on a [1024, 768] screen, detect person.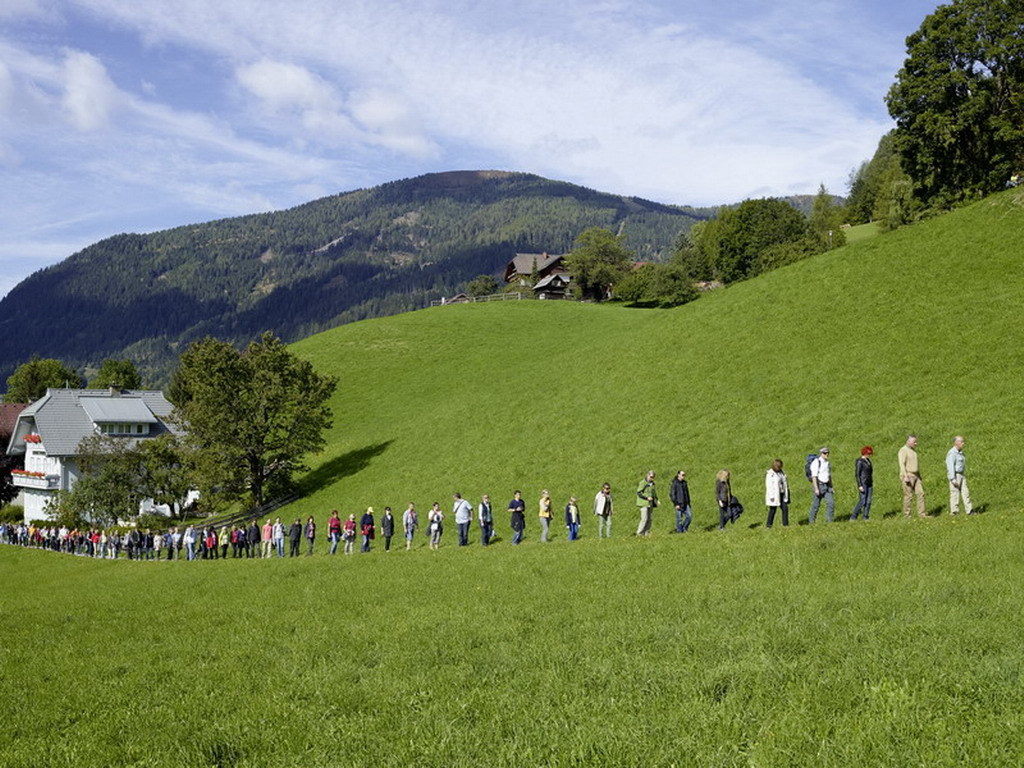
(476, 494, 495, 545).
